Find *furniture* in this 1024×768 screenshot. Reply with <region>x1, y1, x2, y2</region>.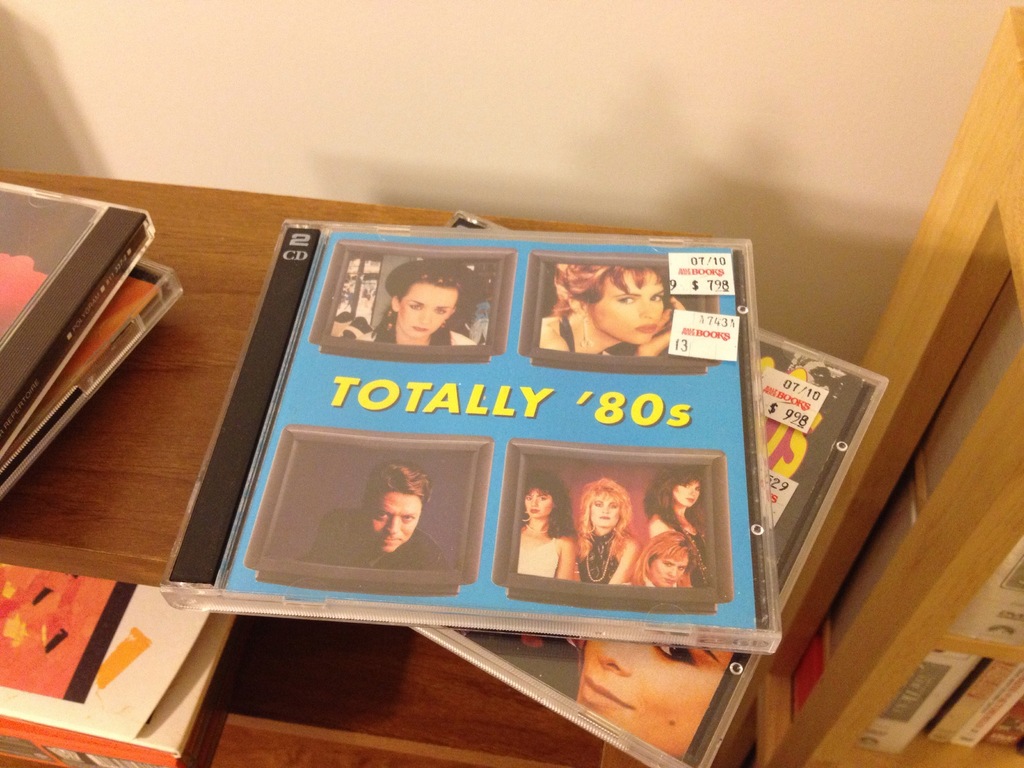
<region>712, 4, 1023, 767</region>.
